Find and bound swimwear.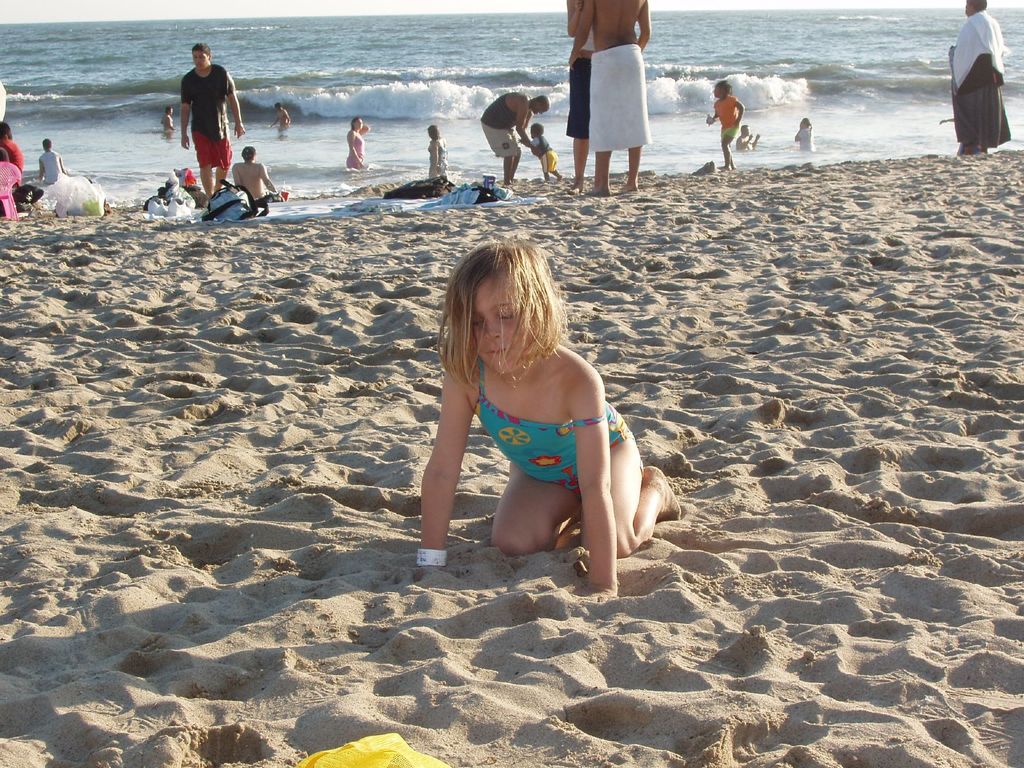
Bound: 426 138 446 157.
